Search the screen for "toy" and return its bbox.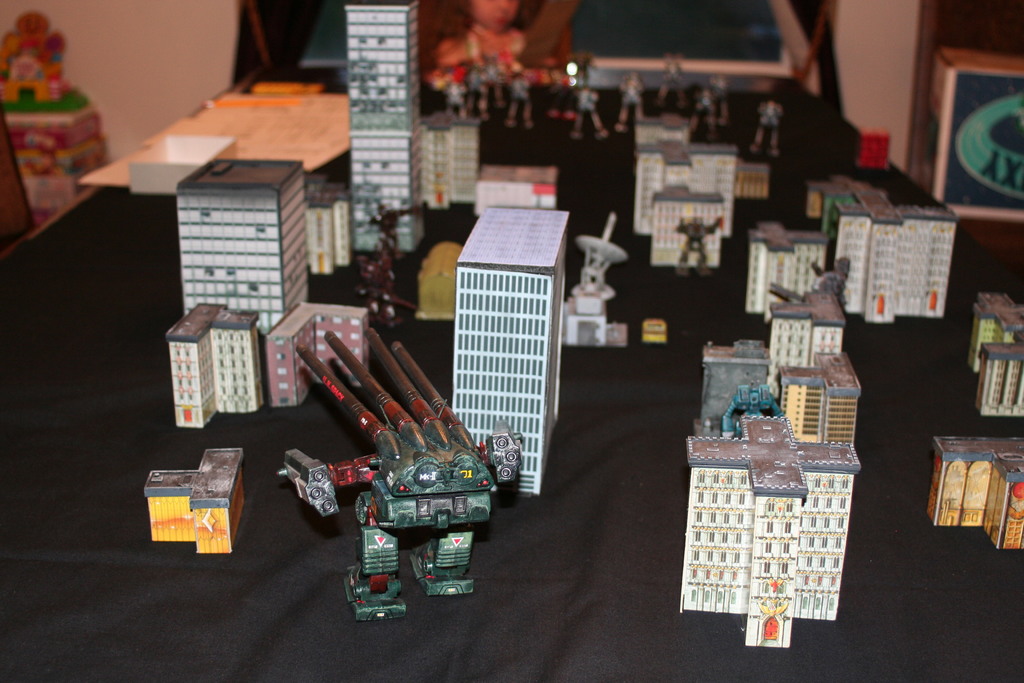
Found: detection(504, 67, 537, 131).
